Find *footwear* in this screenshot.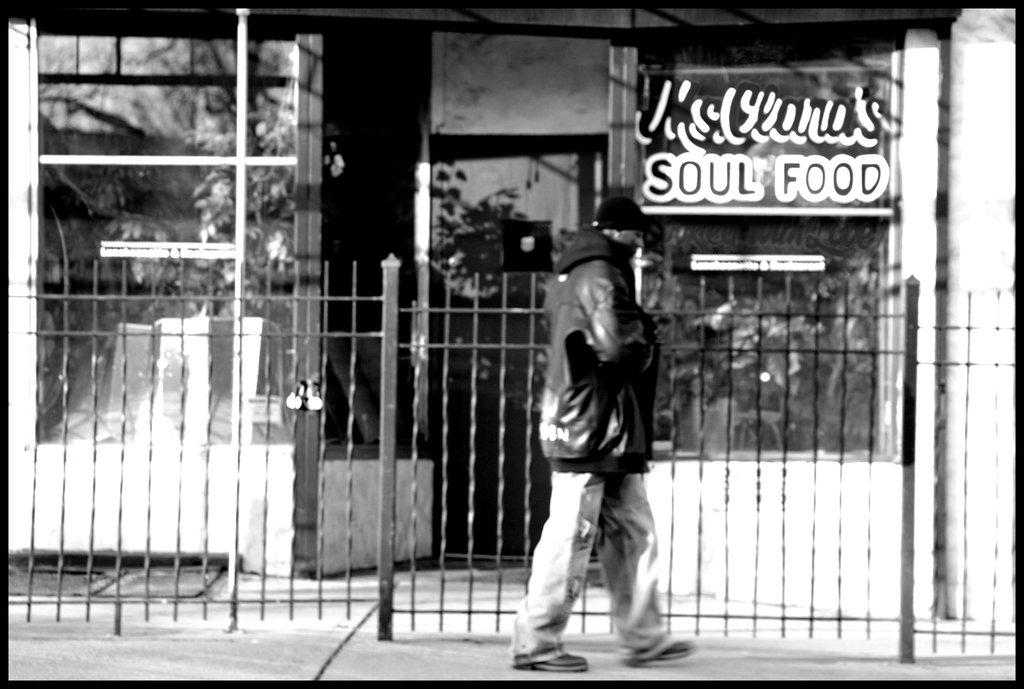
The bounding box for *footwear* is Rect(623, 640, 700, 662).
